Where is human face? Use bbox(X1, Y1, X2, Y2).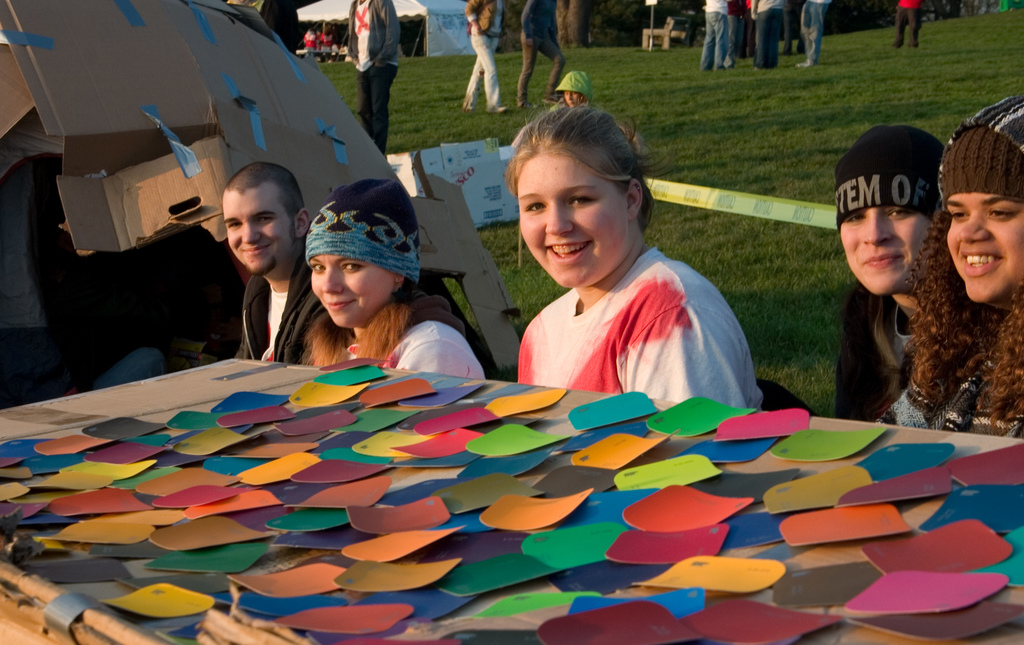
bbox(561, 88, 585, 106).
